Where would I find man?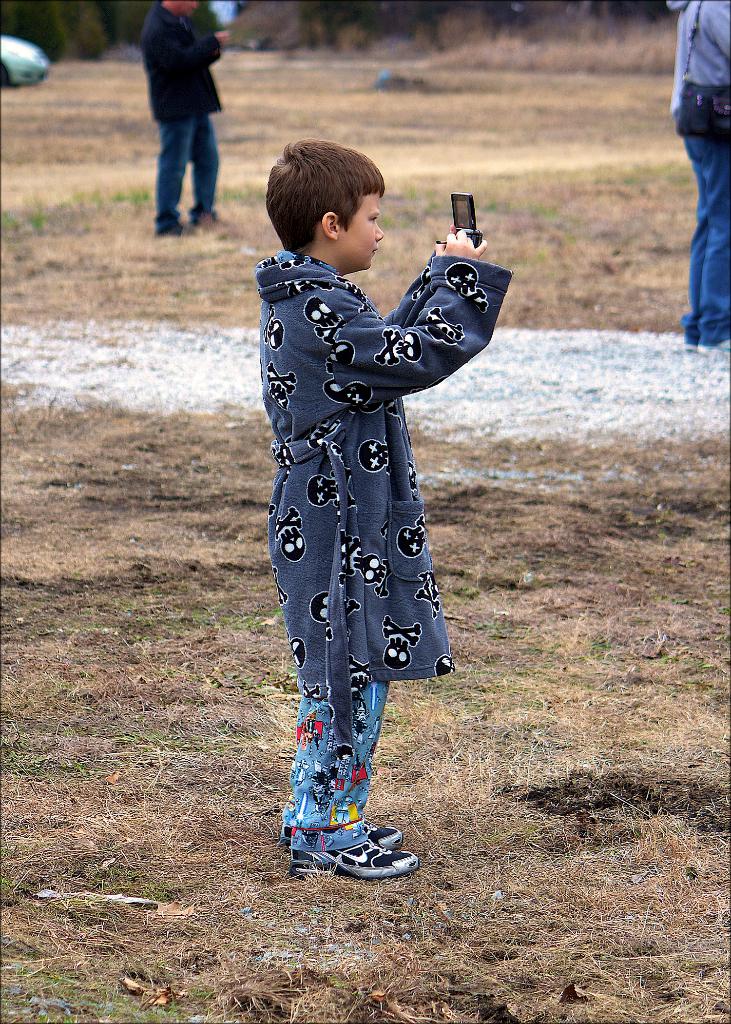
At bbox(133, 3, 239, 230).
